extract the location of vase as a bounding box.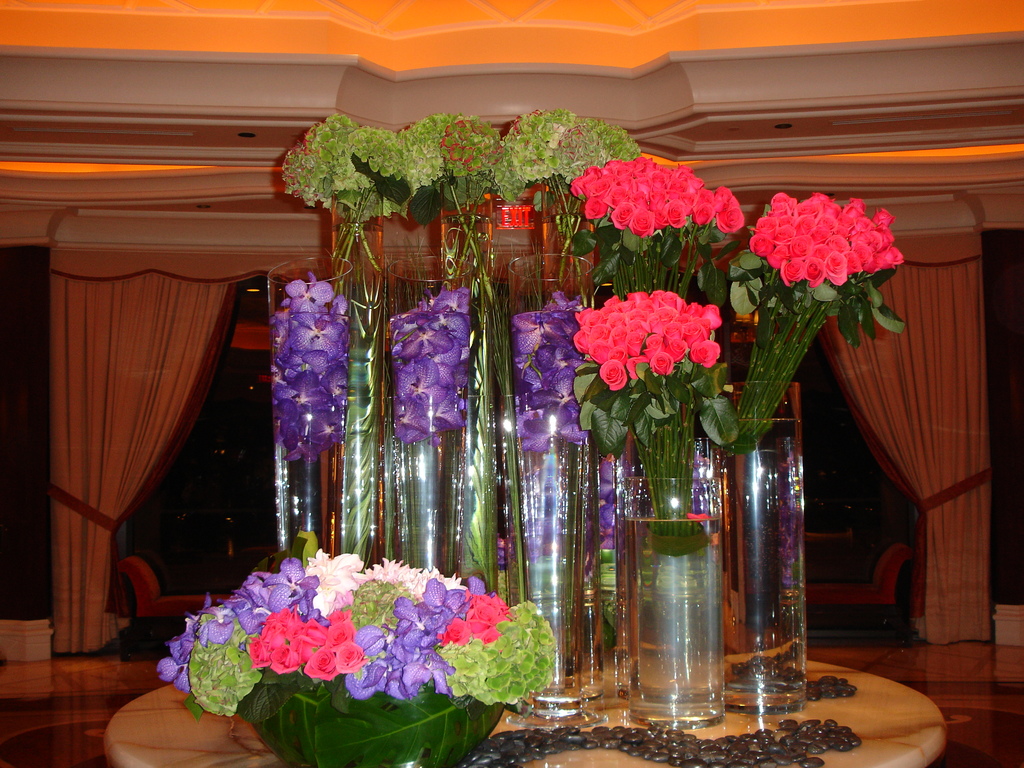
613:468:725:735.
